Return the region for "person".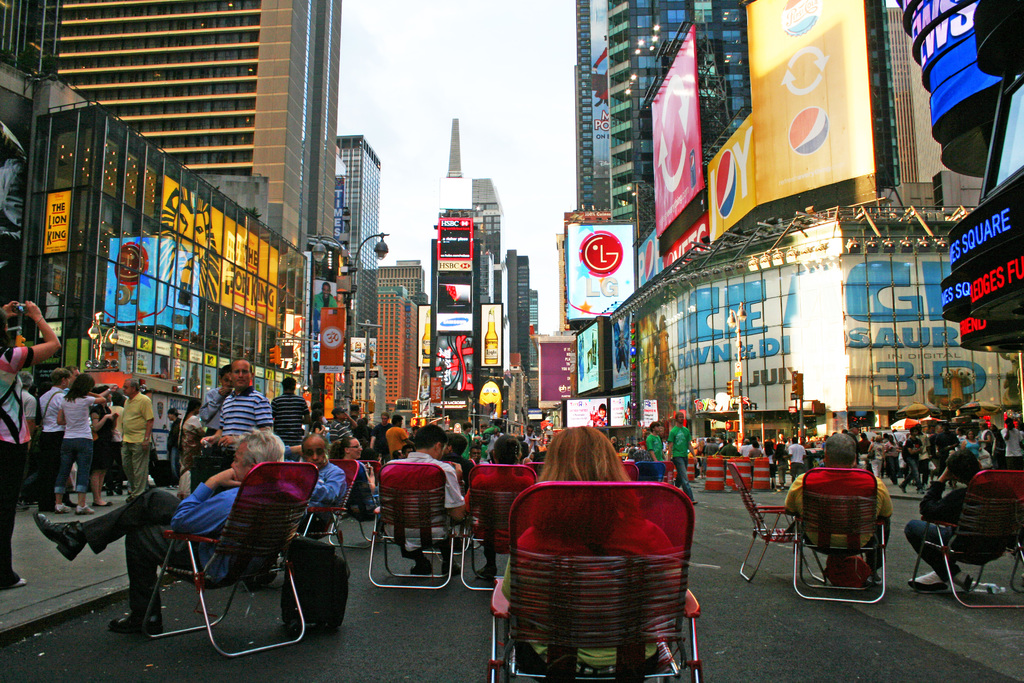
l=109, t=375, r=164, b=498.
